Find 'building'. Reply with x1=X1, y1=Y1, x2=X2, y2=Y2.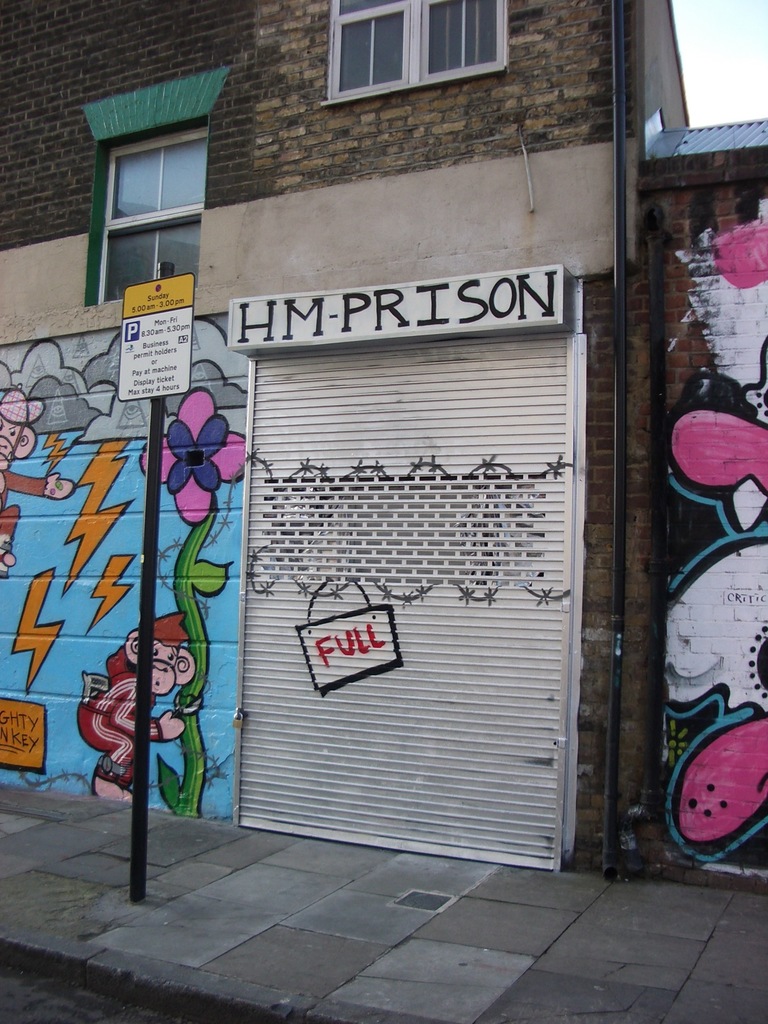
x1=0, y1=4, x2=766, y2=892.
